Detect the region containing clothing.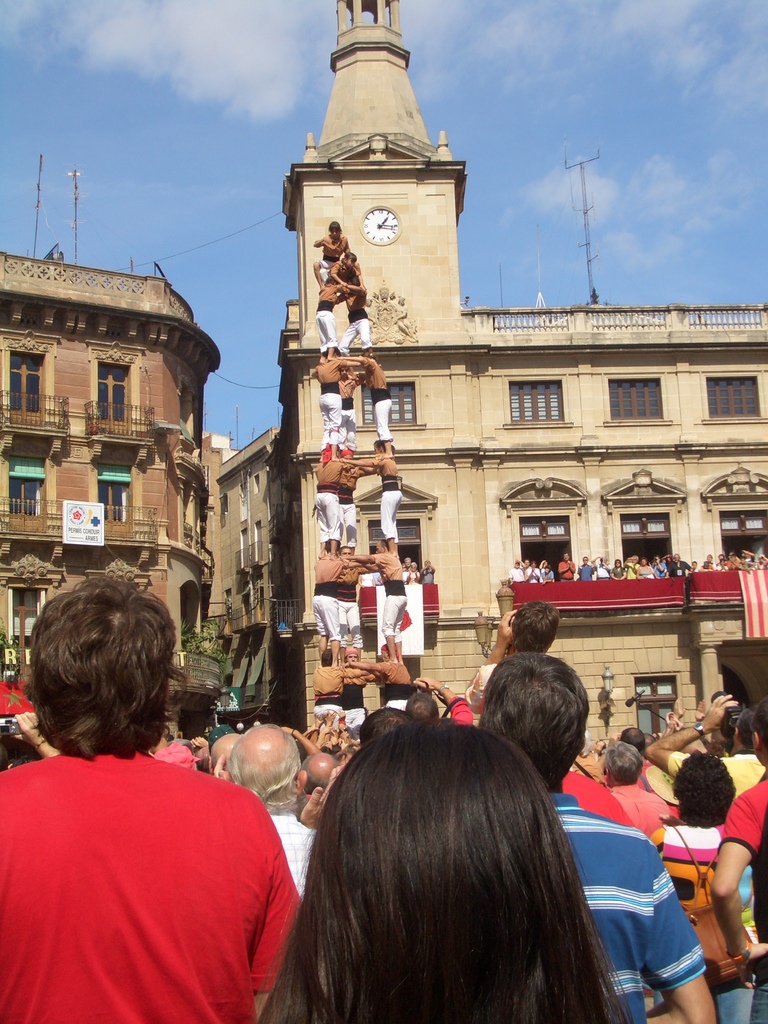
left=312, top=358, right=349, bottom=447.
